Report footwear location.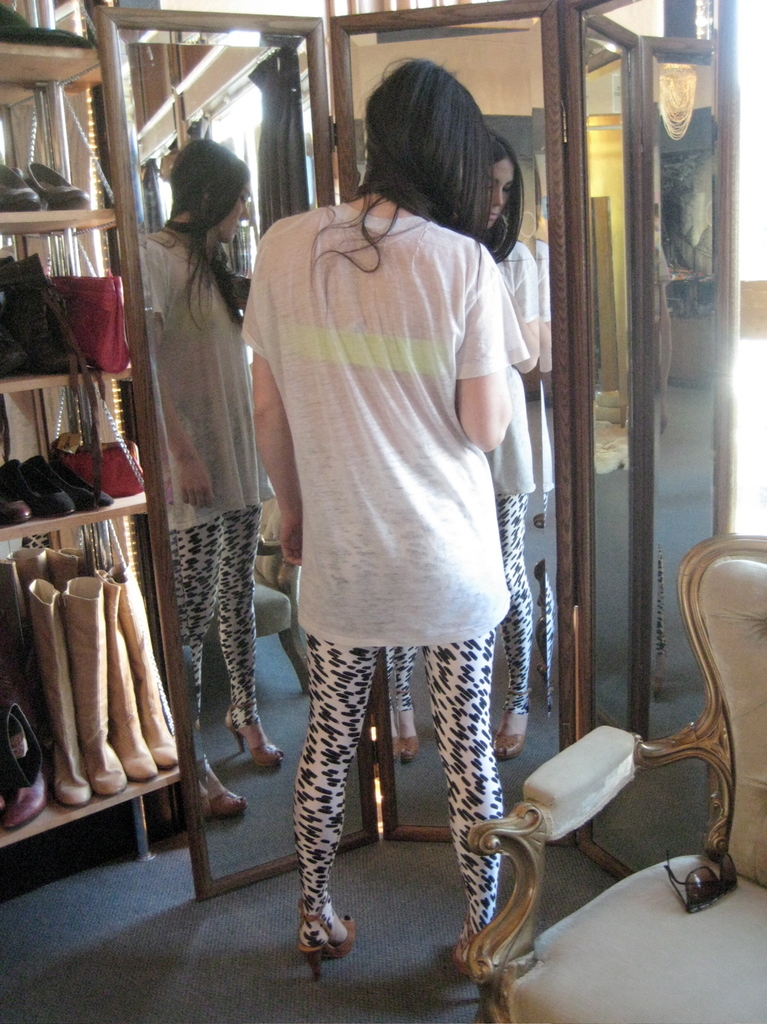
Report: (x1=0, y1=146, x2=40, y2=217).
